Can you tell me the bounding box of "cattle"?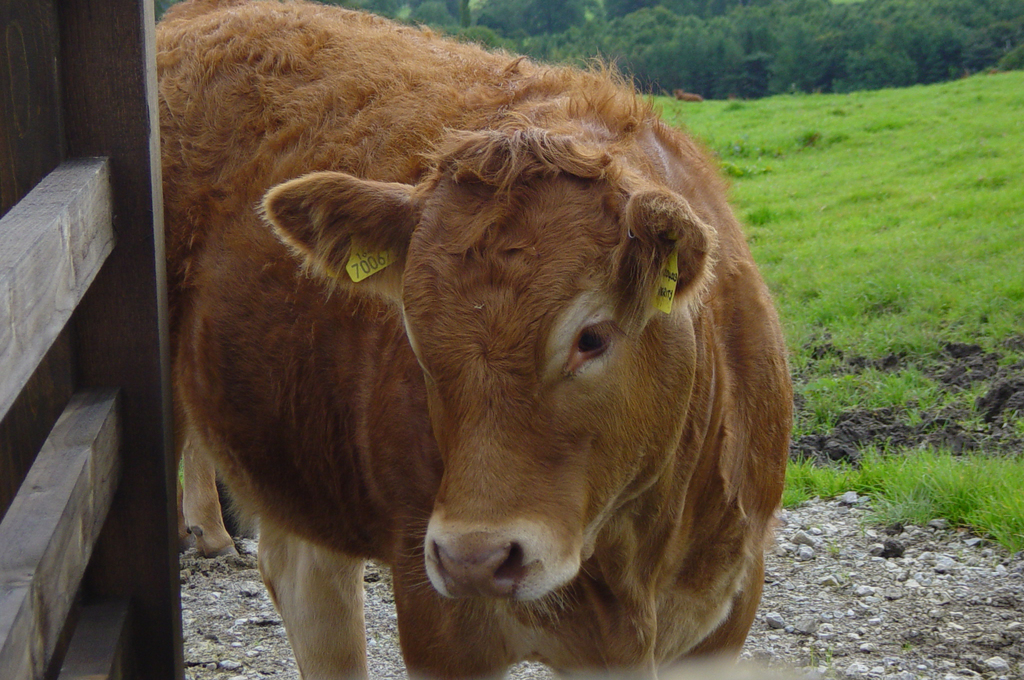
BBox(126, 0, 796, 679).
